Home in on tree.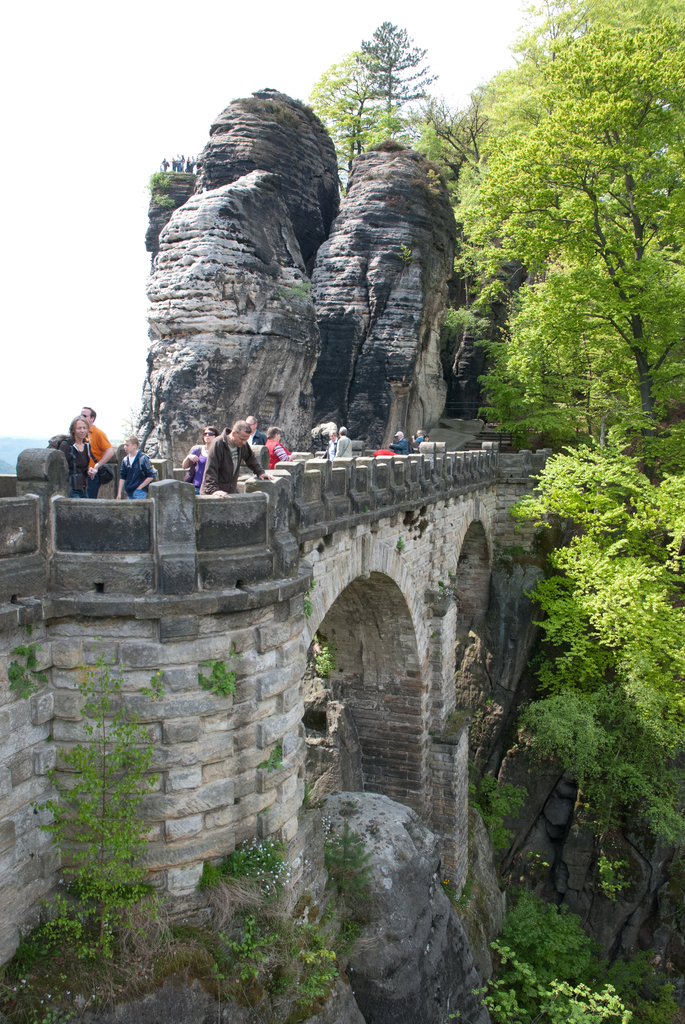
Homed in at l=18, t=630, r=207, b=991.
